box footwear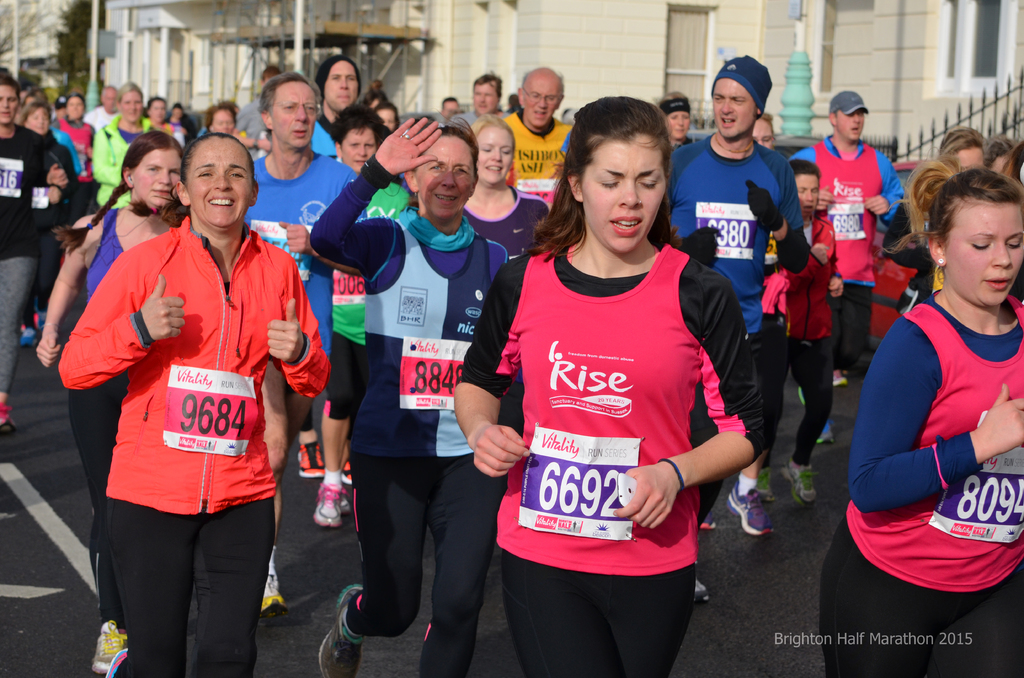
[819, 416, 831, 450]
